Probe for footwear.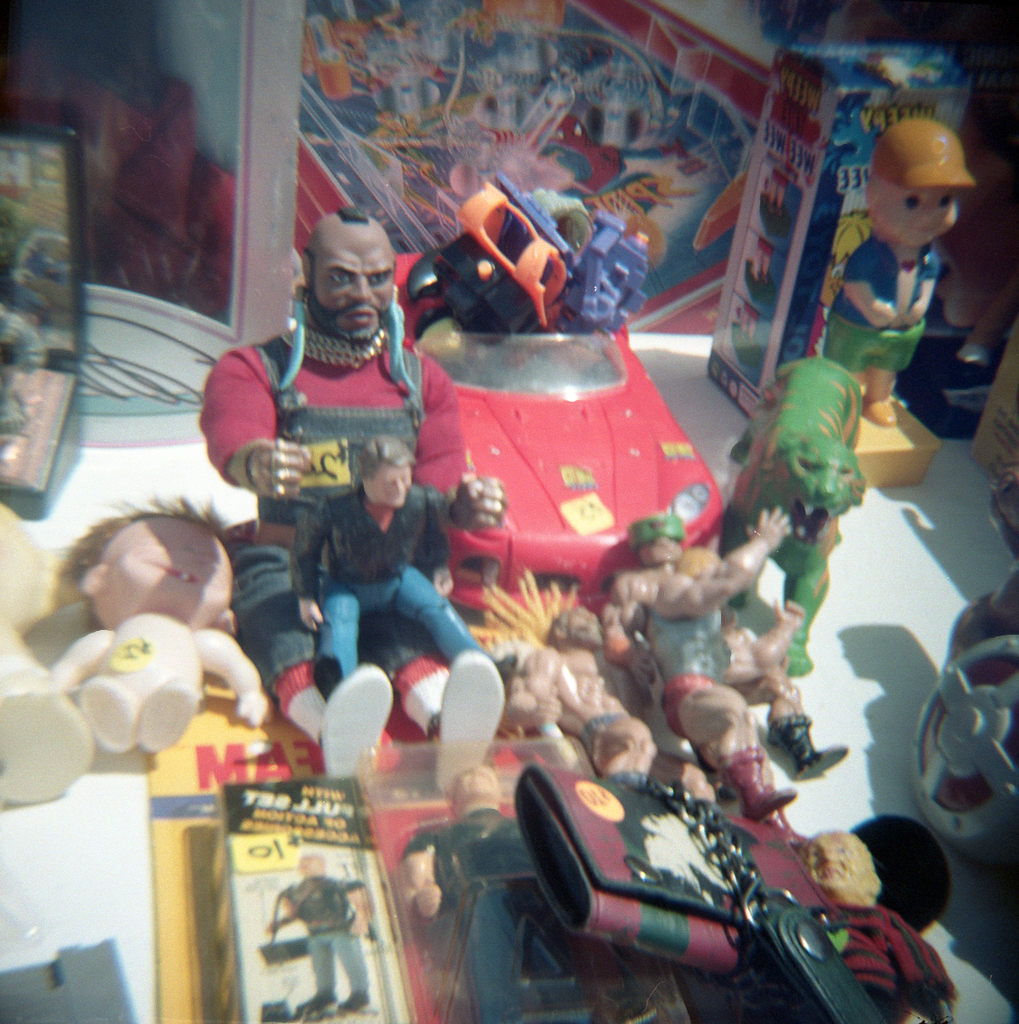
Probe result: select_region(281, 666, 395, 779).
